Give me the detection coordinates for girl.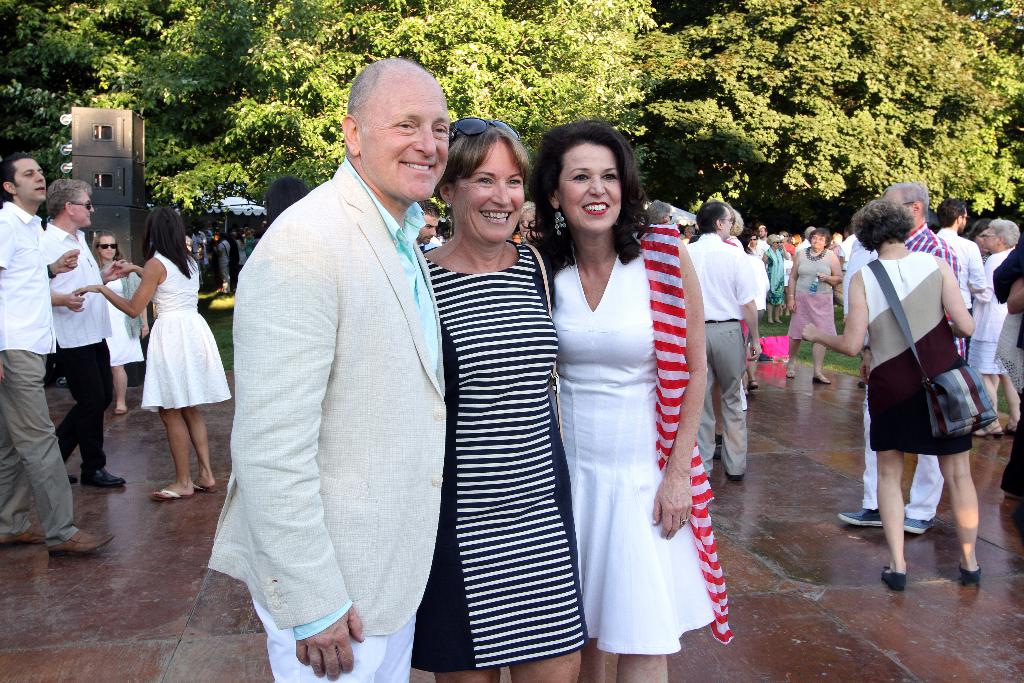
[87, 235, 148, 408].
